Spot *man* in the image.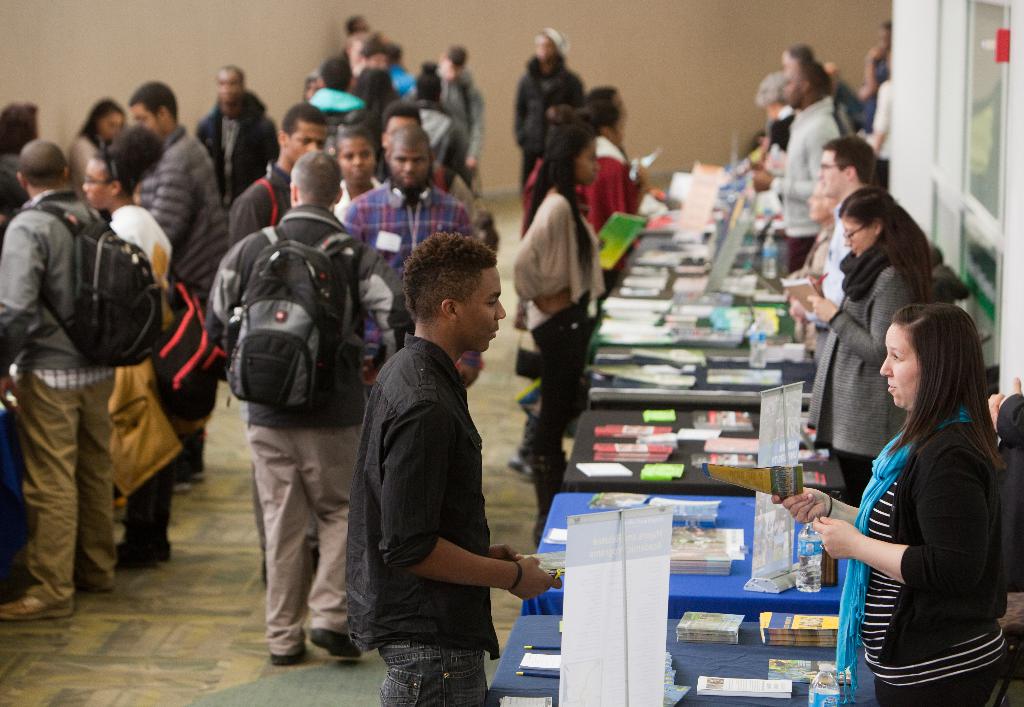
*man* found at {"left": 224, "top": 98, "right": 326, "bottom": 256}.
